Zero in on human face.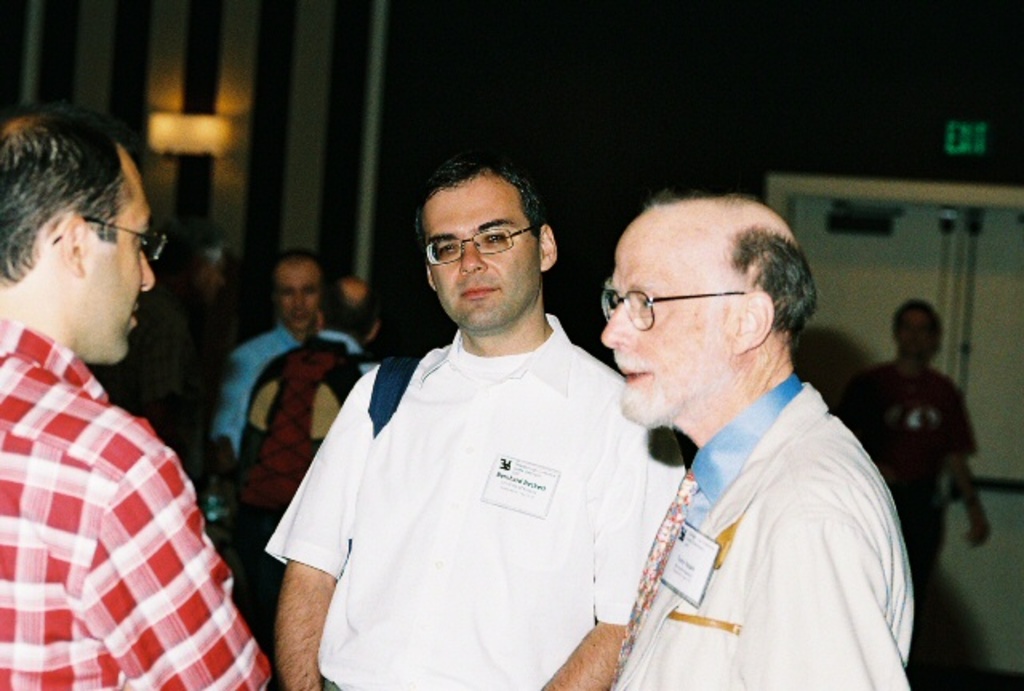
Zeroed in: <box>434,176,536,328</box>.
